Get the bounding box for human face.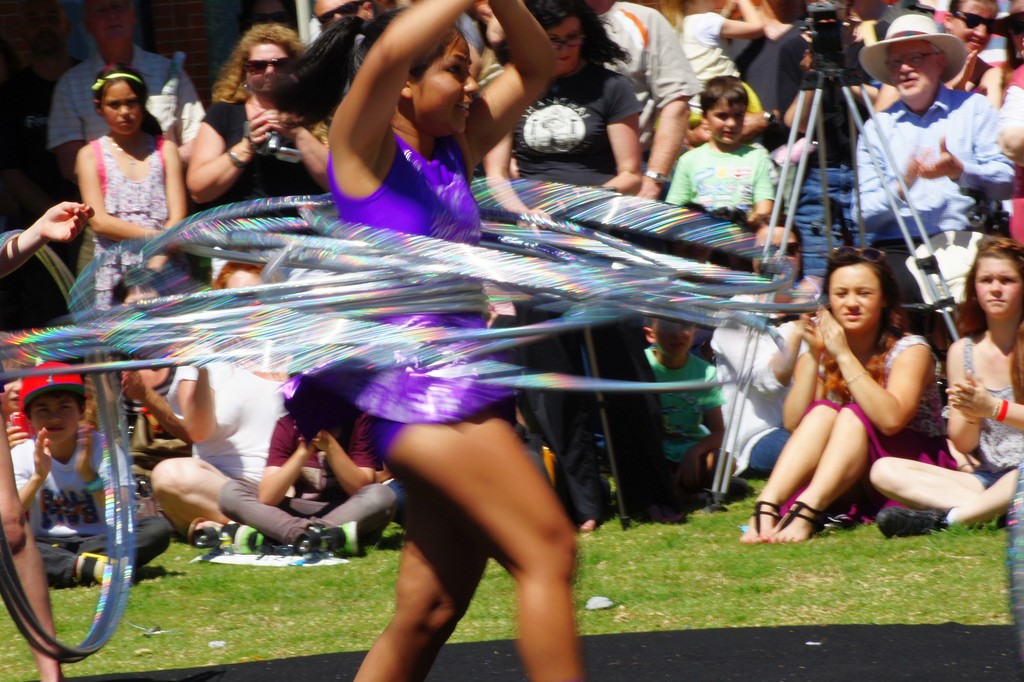
{"x1": 28, "y1": 392, "x2": 81, "y2": 446}.
